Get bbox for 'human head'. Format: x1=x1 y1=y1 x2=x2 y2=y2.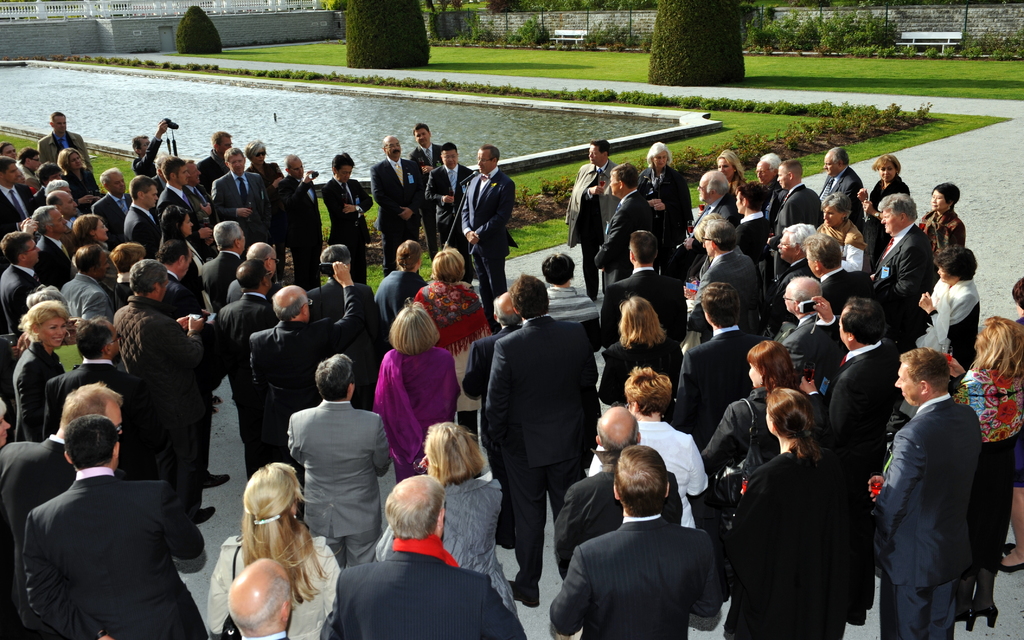
x1=765 y1=389 x2=813 y2=435.
